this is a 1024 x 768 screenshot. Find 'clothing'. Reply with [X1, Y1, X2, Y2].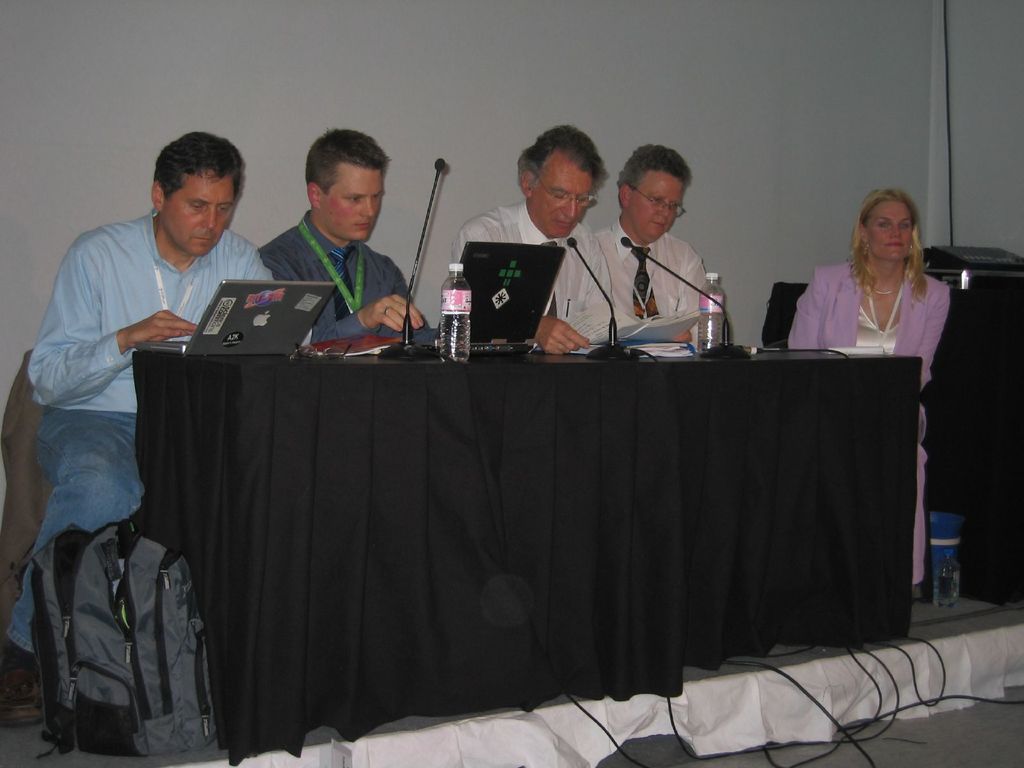
[259, 212, 435, 358].
